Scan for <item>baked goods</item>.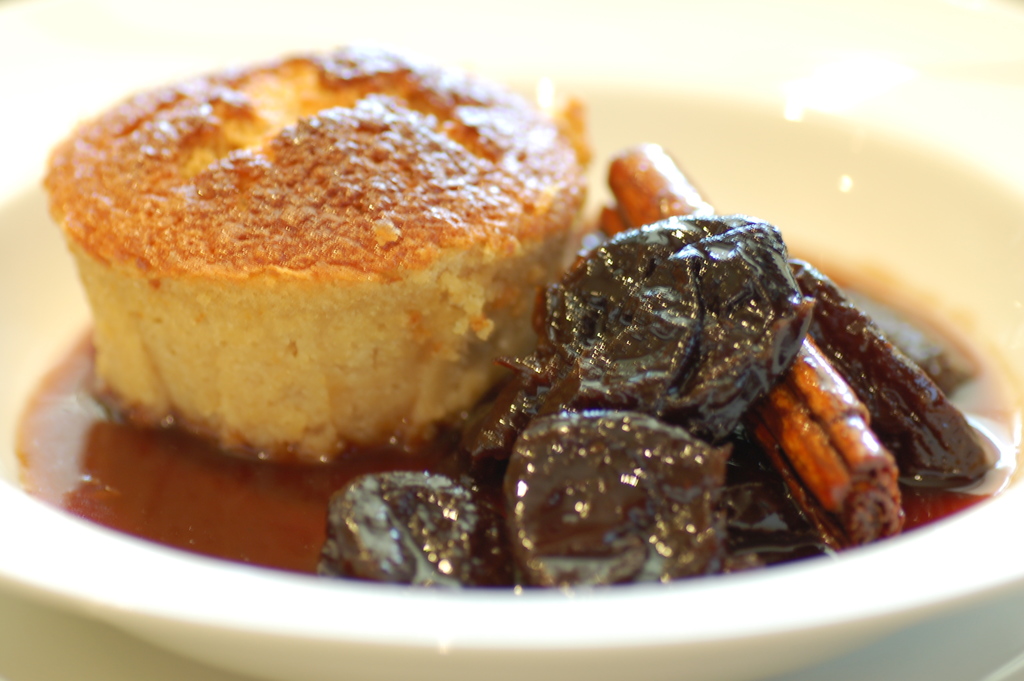
Scan result: bbox=(35, 34, 598, 471).
